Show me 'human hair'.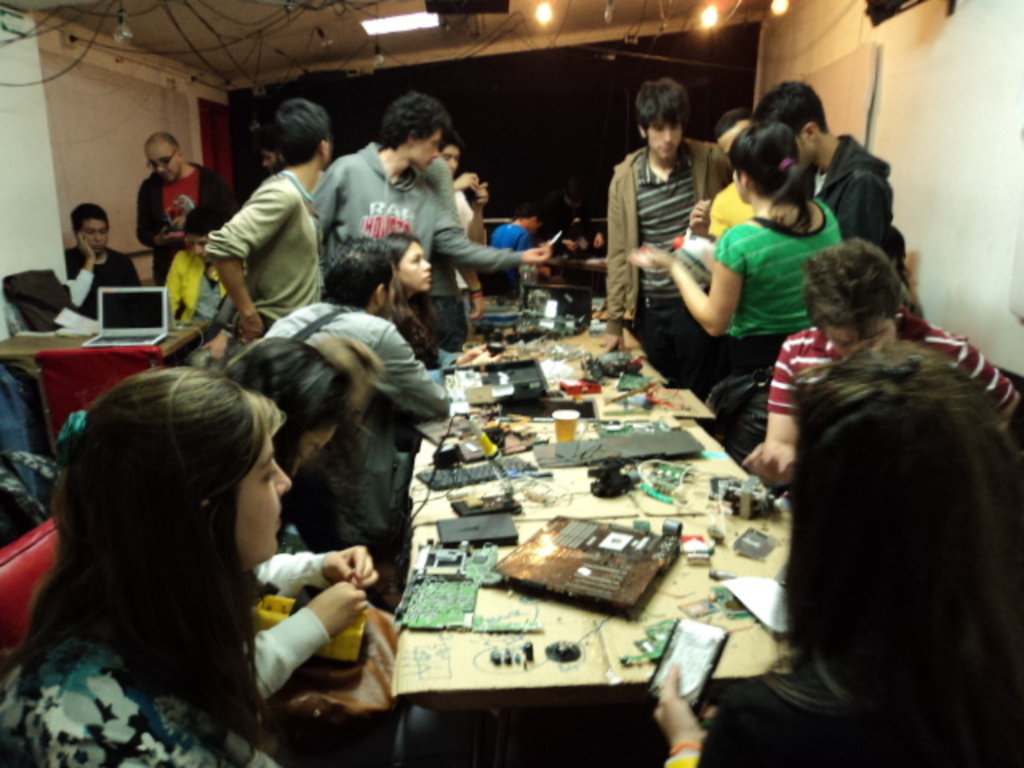
'human hair' is here: bbox=[762, 69, 835, 136].
